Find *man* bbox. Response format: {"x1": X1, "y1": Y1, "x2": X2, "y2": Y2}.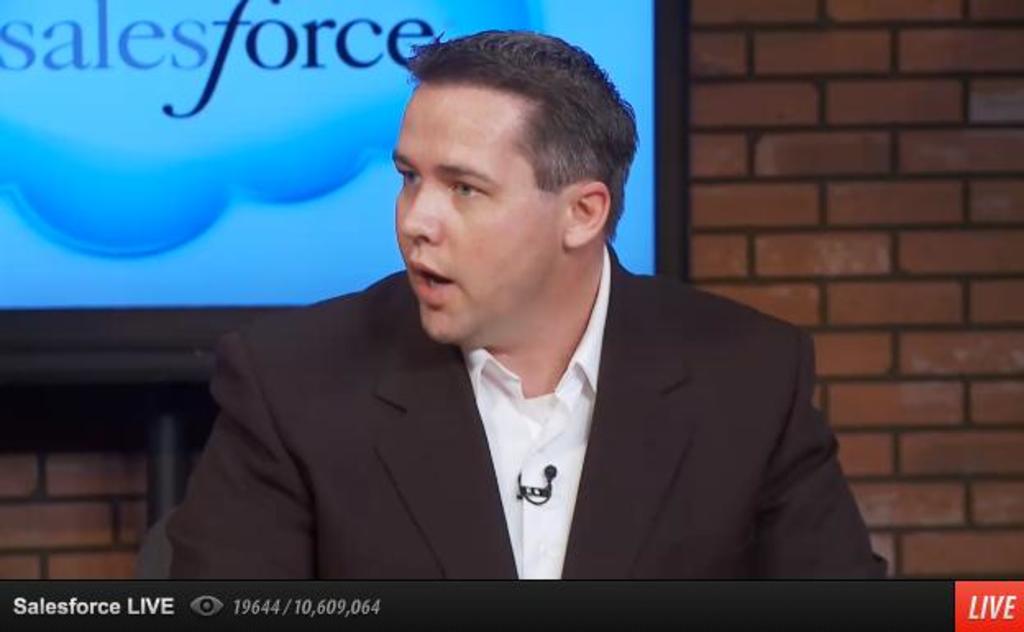
{"x1": 182, "y1": 33, "x2": 885, "y2": 586}.
